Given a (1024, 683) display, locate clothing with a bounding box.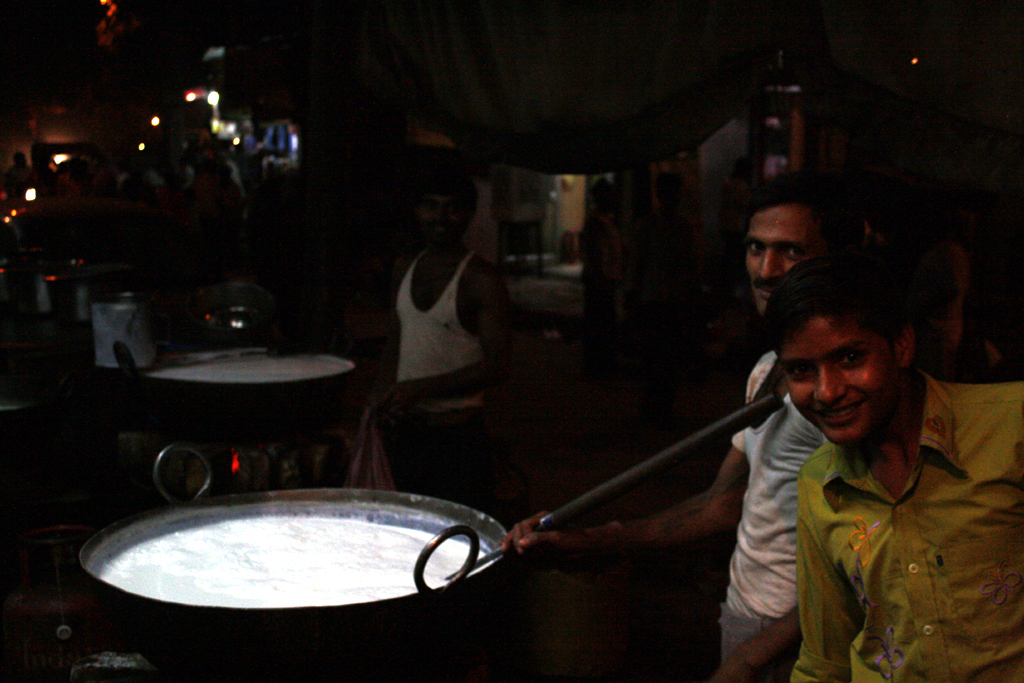
Located: (left=727, top=363, right=822, bottom=682).
